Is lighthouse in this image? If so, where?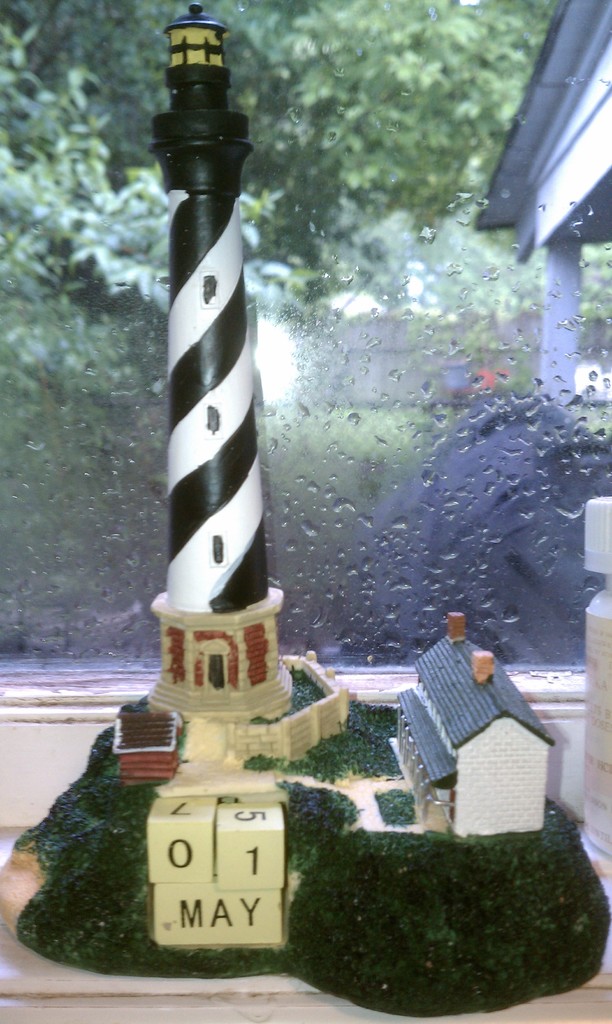
Yes, at (x1=147, y1=4, x2=297, y2=729).
